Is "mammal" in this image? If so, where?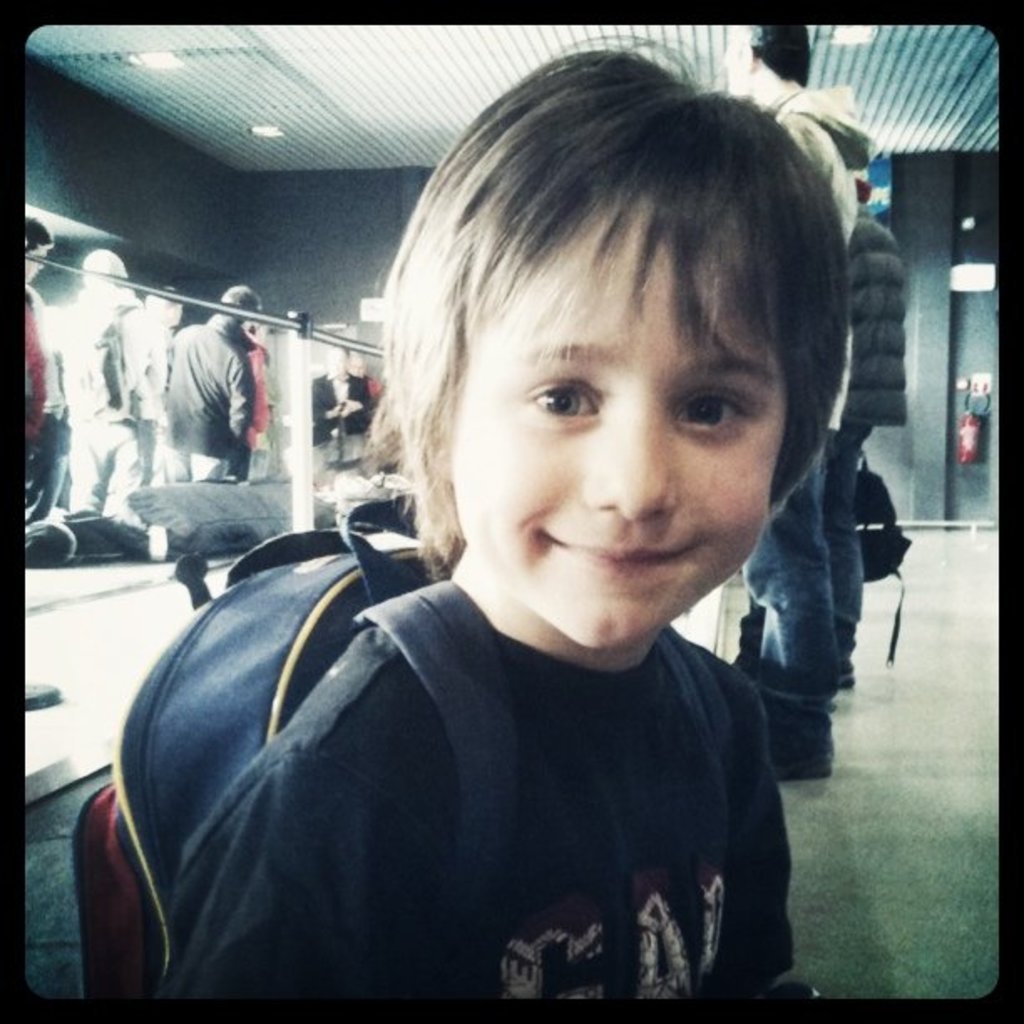
Yes, at (174,283,254,480).
